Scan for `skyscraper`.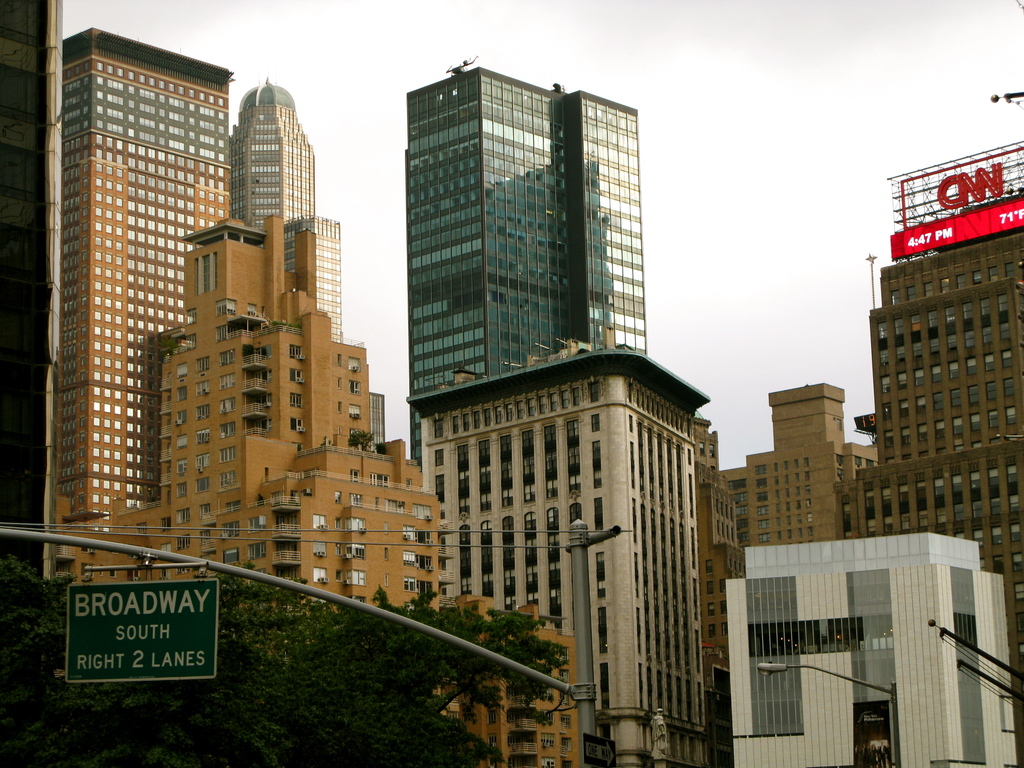
Scan result: 67:208:586:767.
